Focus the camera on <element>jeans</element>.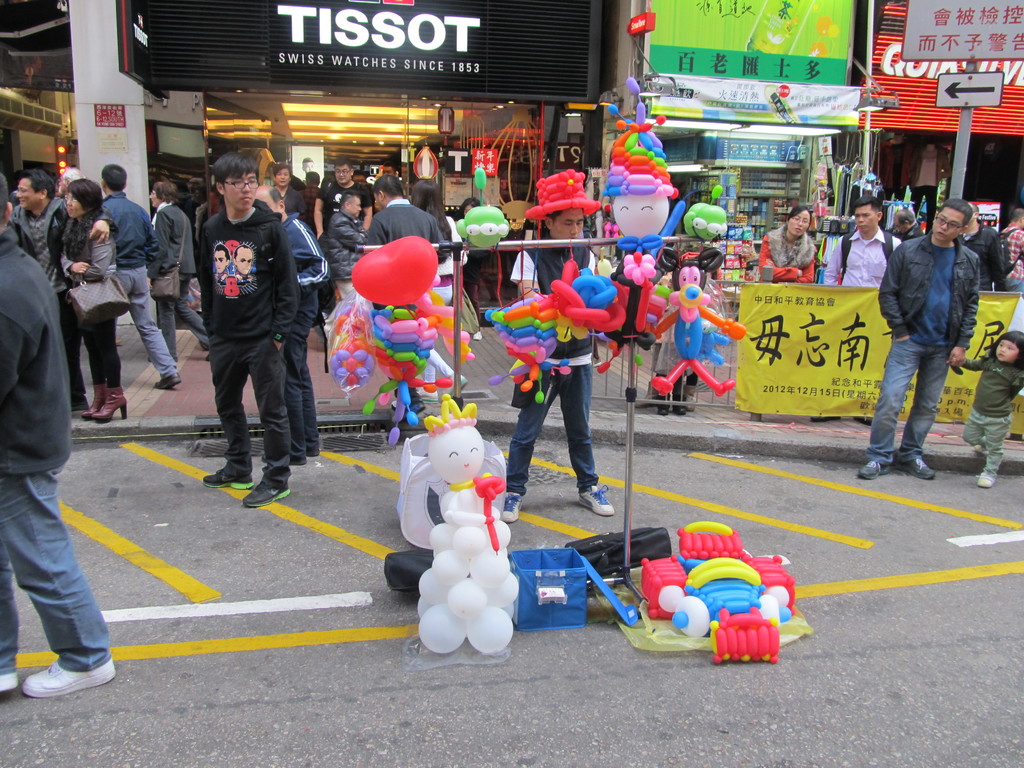
Focus region: crop(866, 338, 948, 461).
